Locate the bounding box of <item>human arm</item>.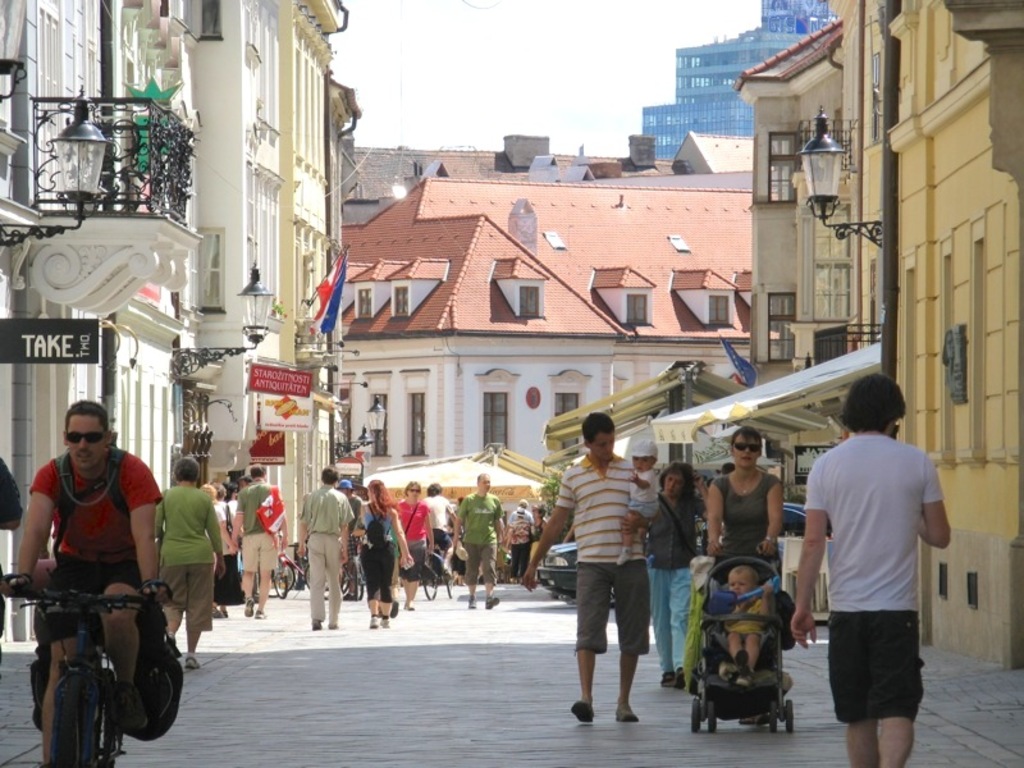
Bounding box: 494, 504, 506, 550.
